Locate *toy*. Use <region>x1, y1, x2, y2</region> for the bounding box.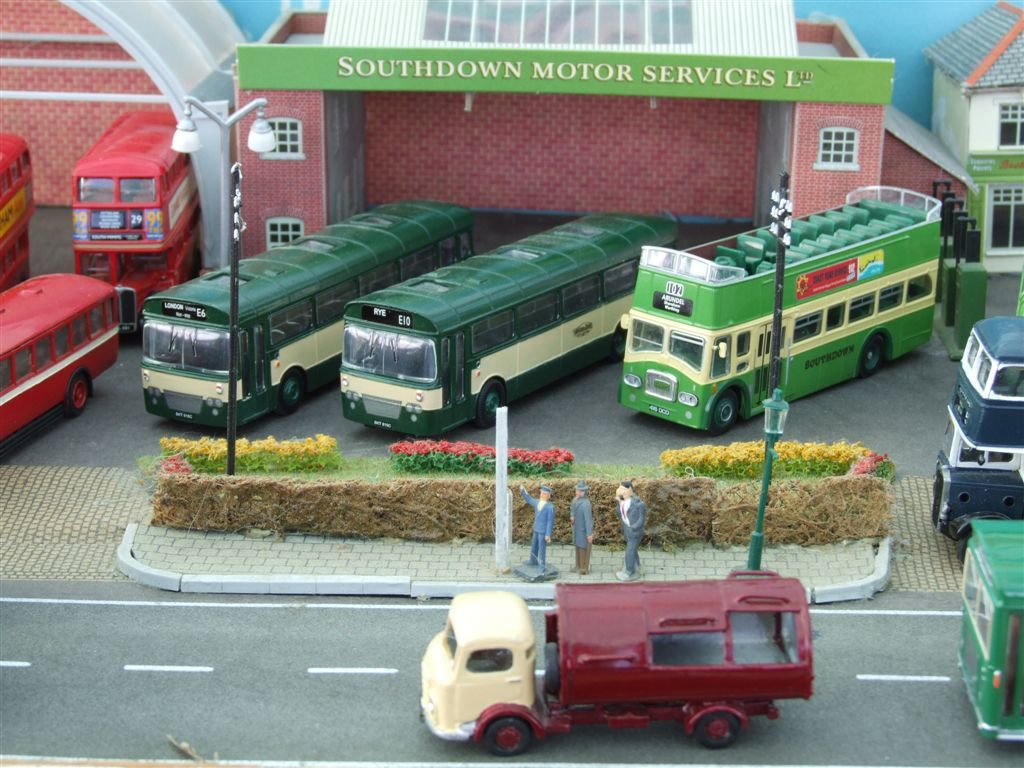
<region>570, 489, 598, 570</region>.
